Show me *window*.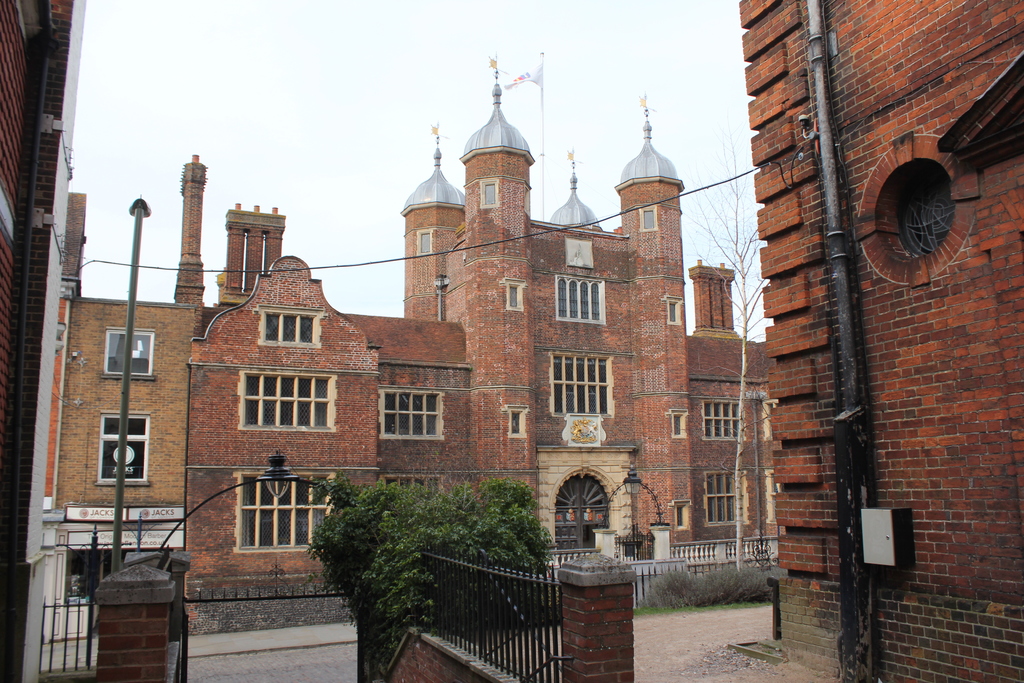
*window* is here: [left=674, top=413, right=686, bottom=442].
